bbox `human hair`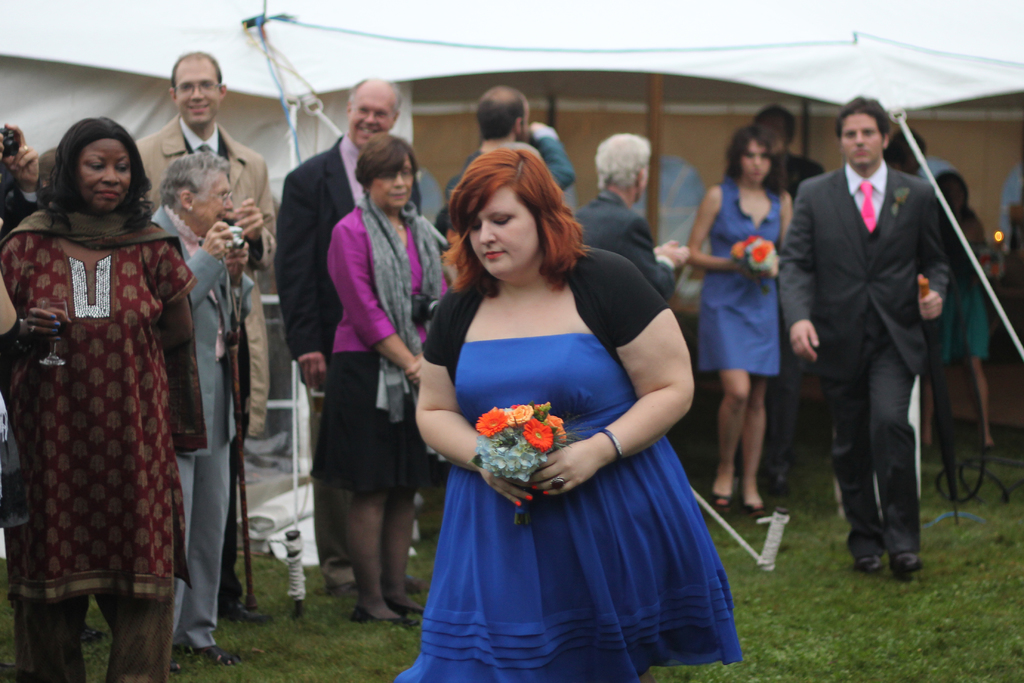
l=171, t=50, r=225, b=100
